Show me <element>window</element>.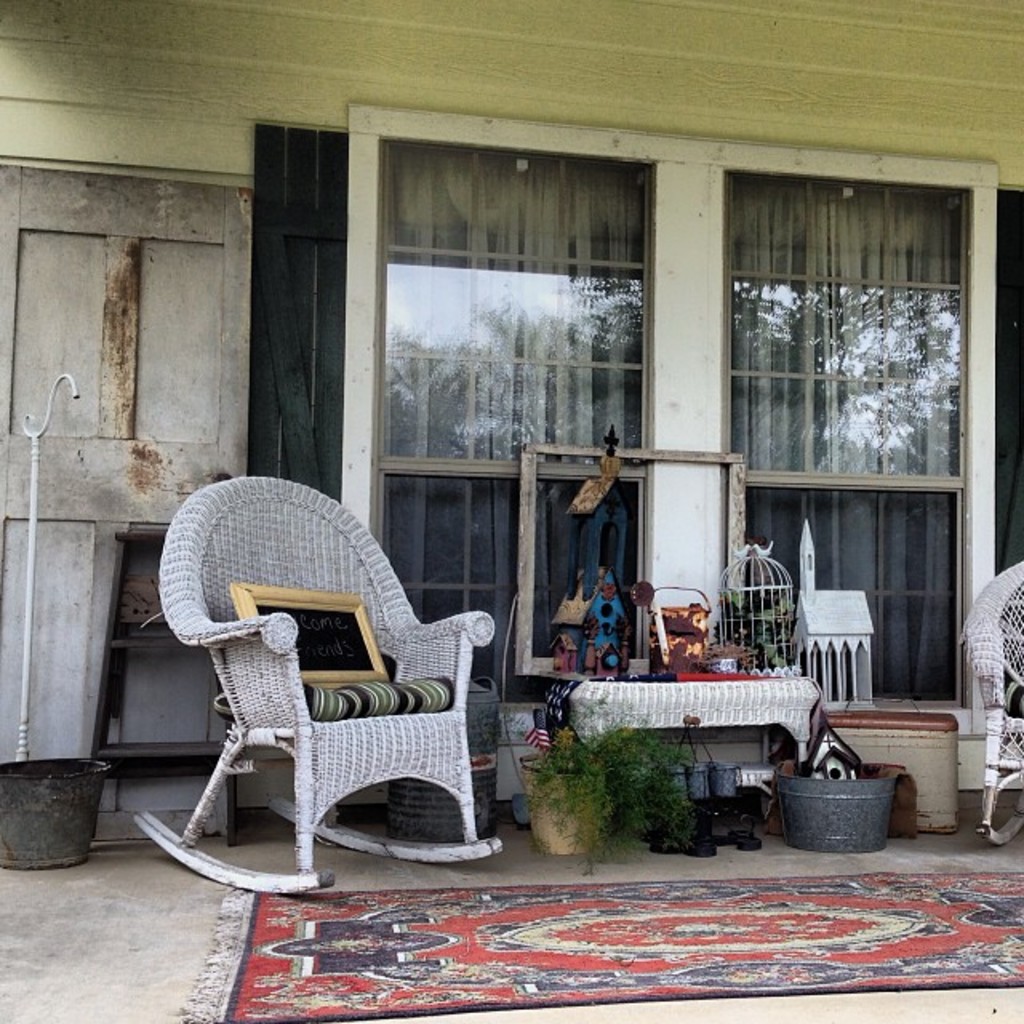
<element>window</element> is here: bbox=(352, 123, 981, 739).
